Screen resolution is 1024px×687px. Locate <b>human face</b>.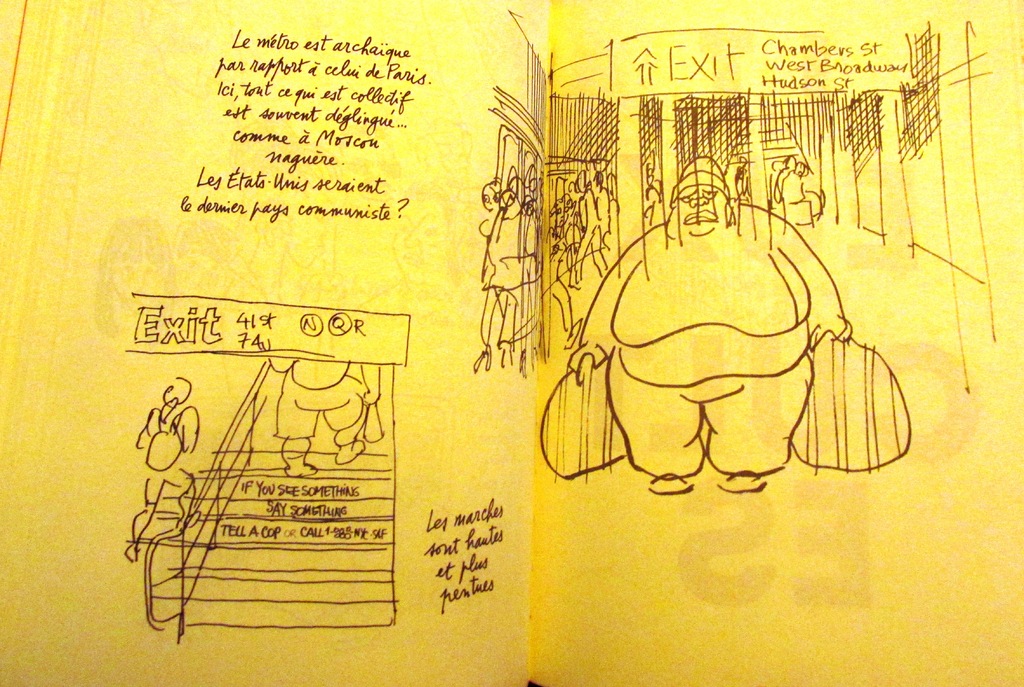
662 186 735 237.
